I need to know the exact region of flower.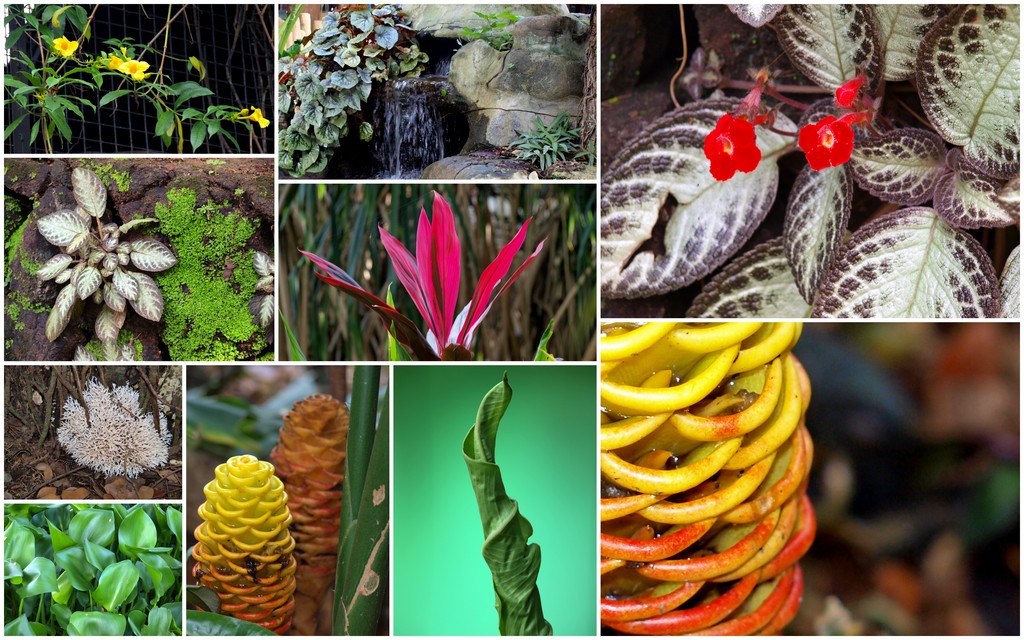
Region: 40:373:165:491.
